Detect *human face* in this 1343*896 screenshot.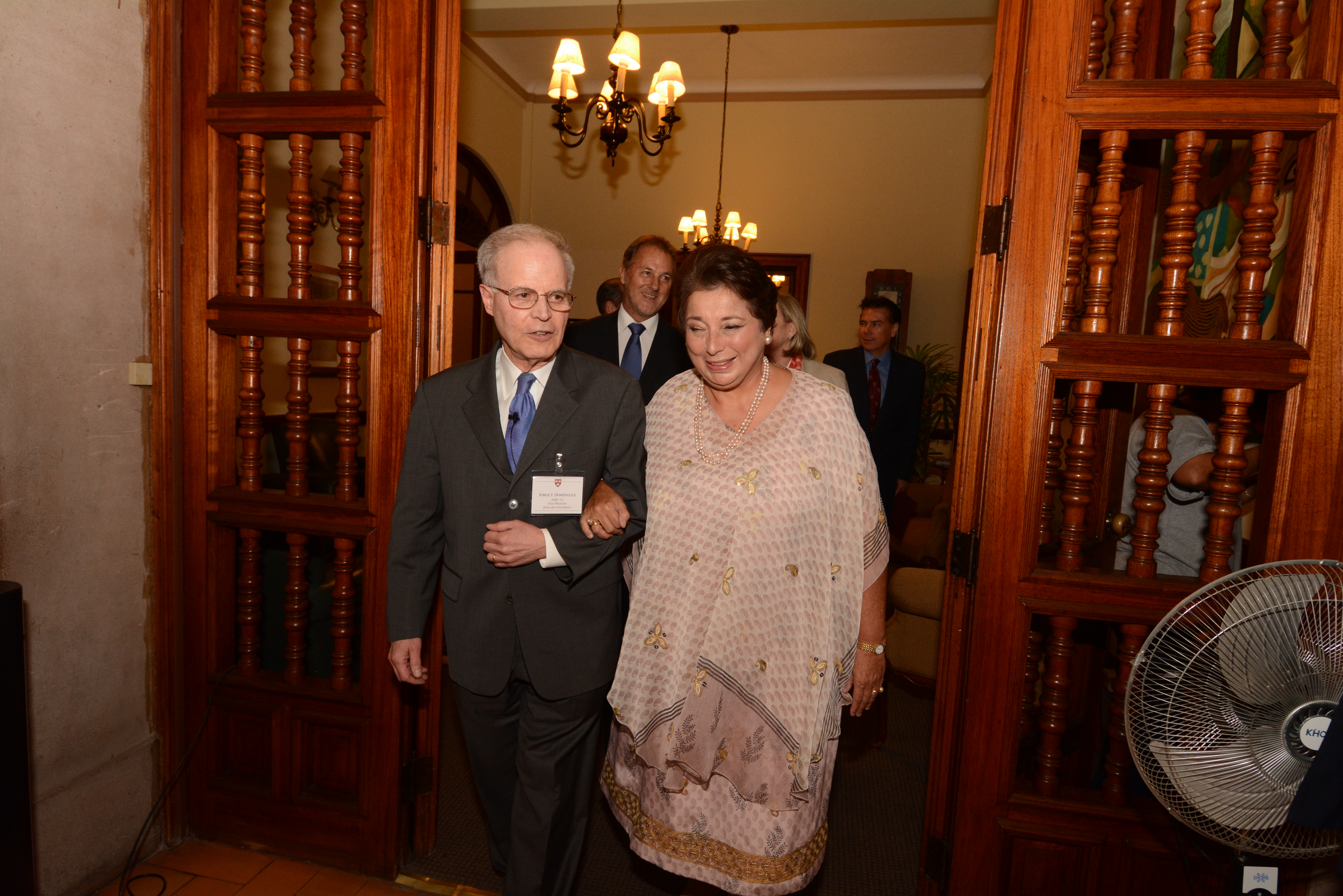
Detection: [left=205, top=86, right=229, bottom=116].
